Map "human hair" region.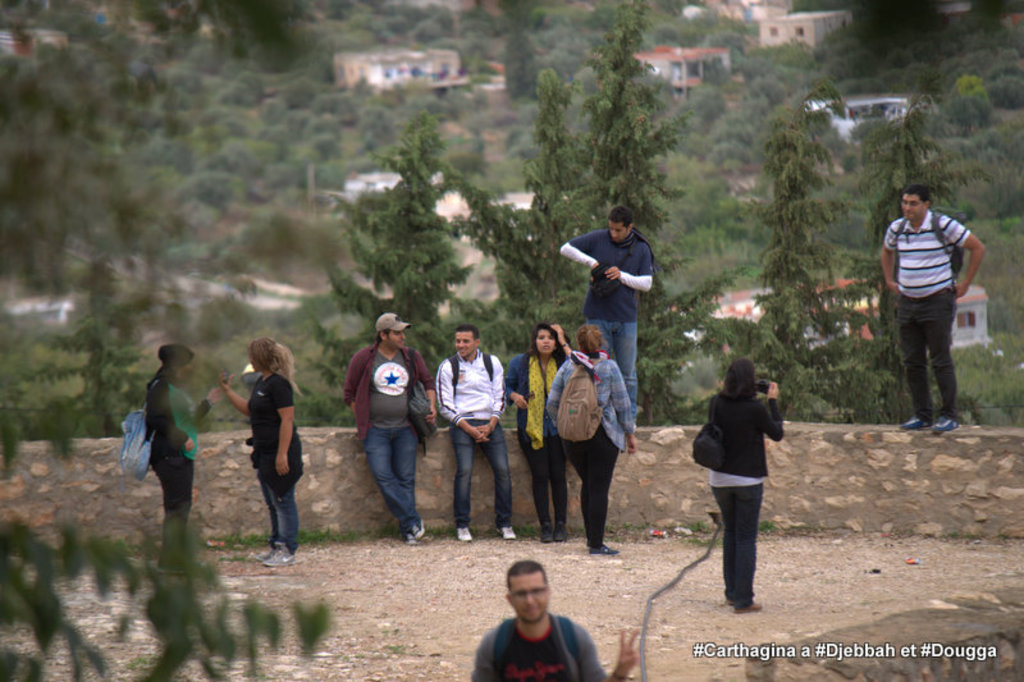
Mapped to x1=530 y1=321 x2=572 y2=372.
